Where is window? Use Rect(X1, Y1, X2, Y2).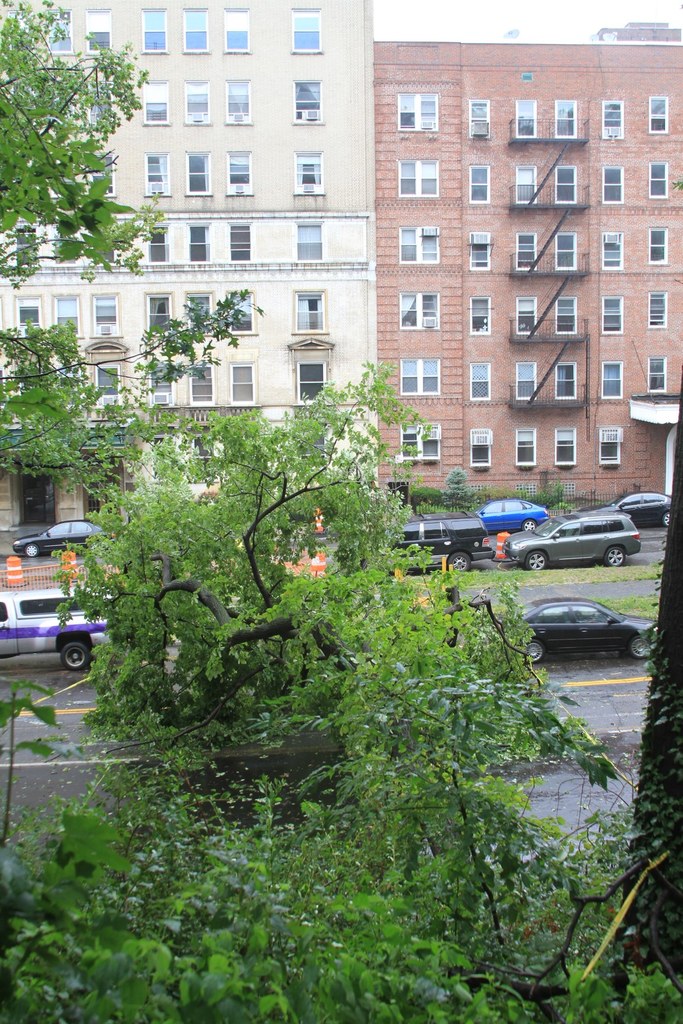
Rect(226, 151, 253, 195).
